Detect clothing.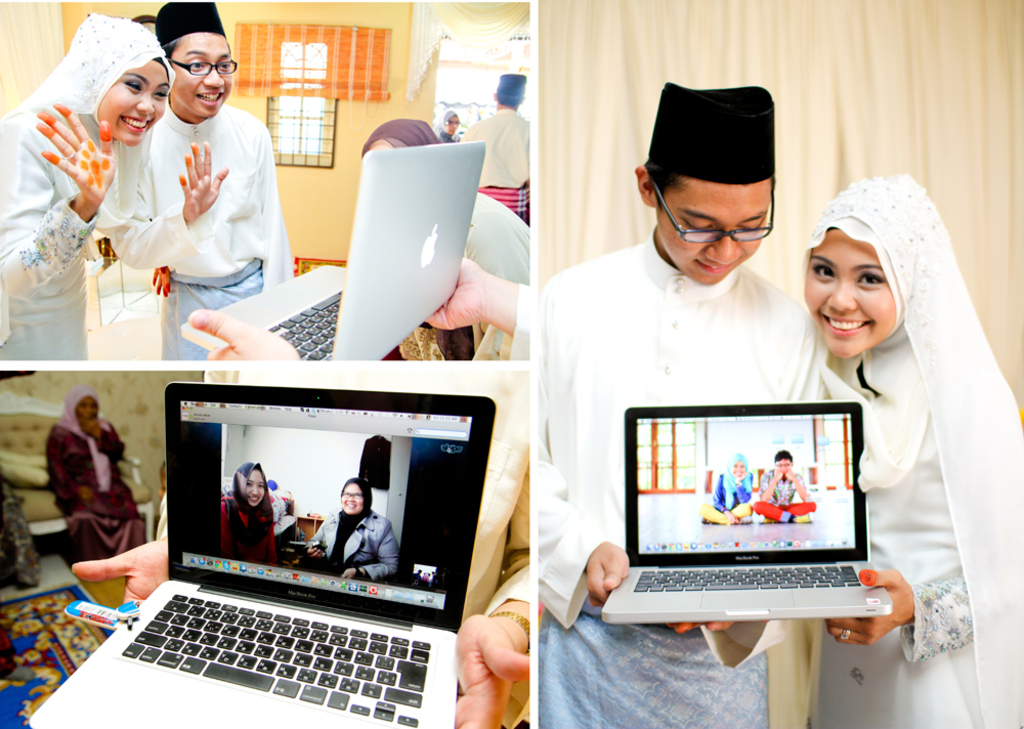
Detected at left=538, top=223, right=825, bottom=728.
